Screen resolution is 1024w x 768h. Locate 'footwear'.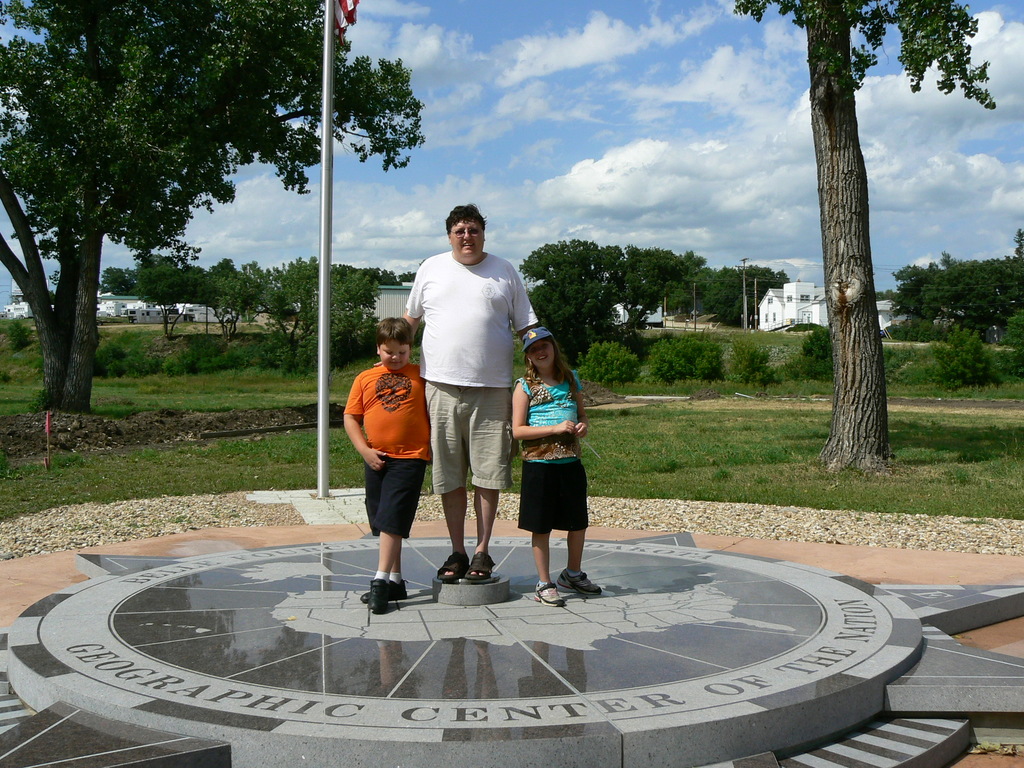
rect(357, 581, 412, 600).
